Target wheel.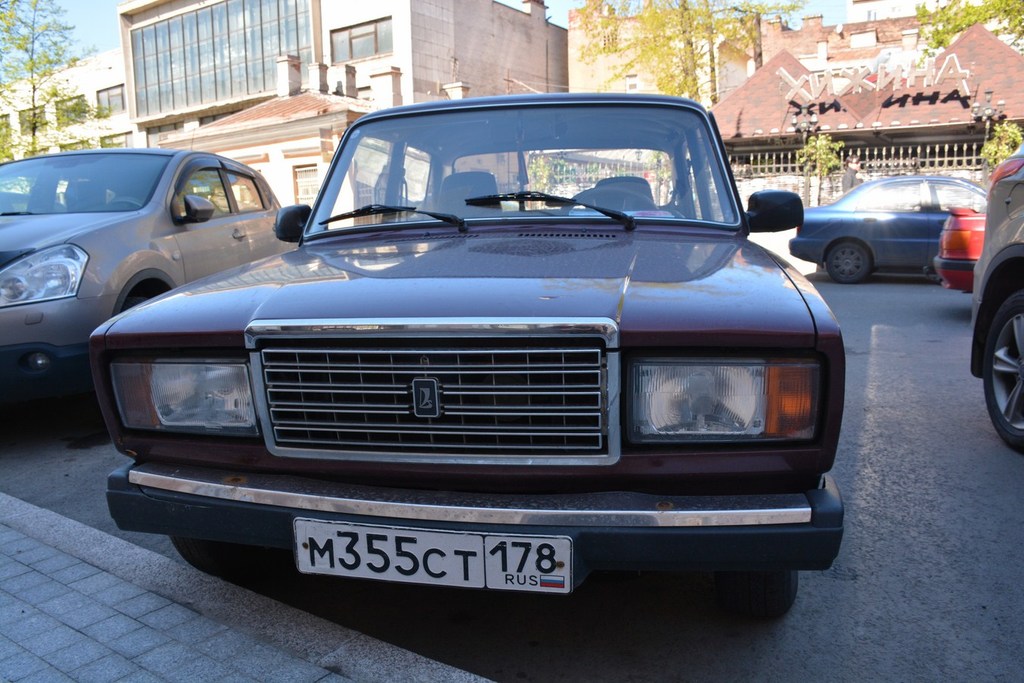
Target region: [562,186,655,216].
